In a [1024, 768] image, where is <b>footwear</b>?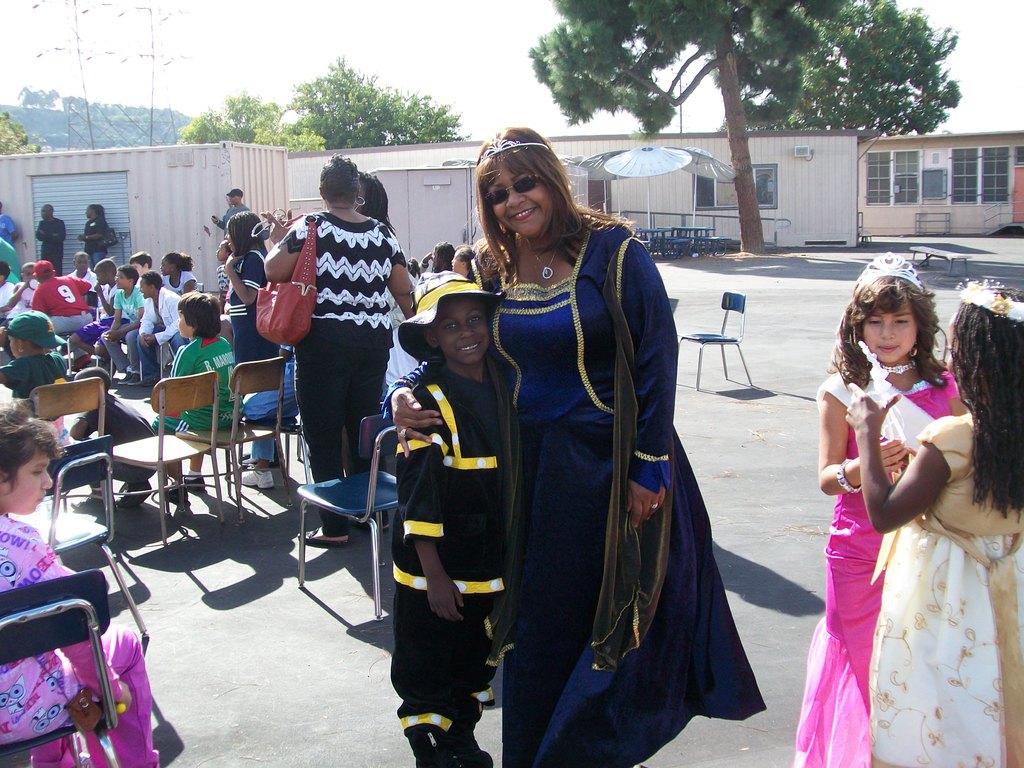
detection(349, 517, 390, 529).
